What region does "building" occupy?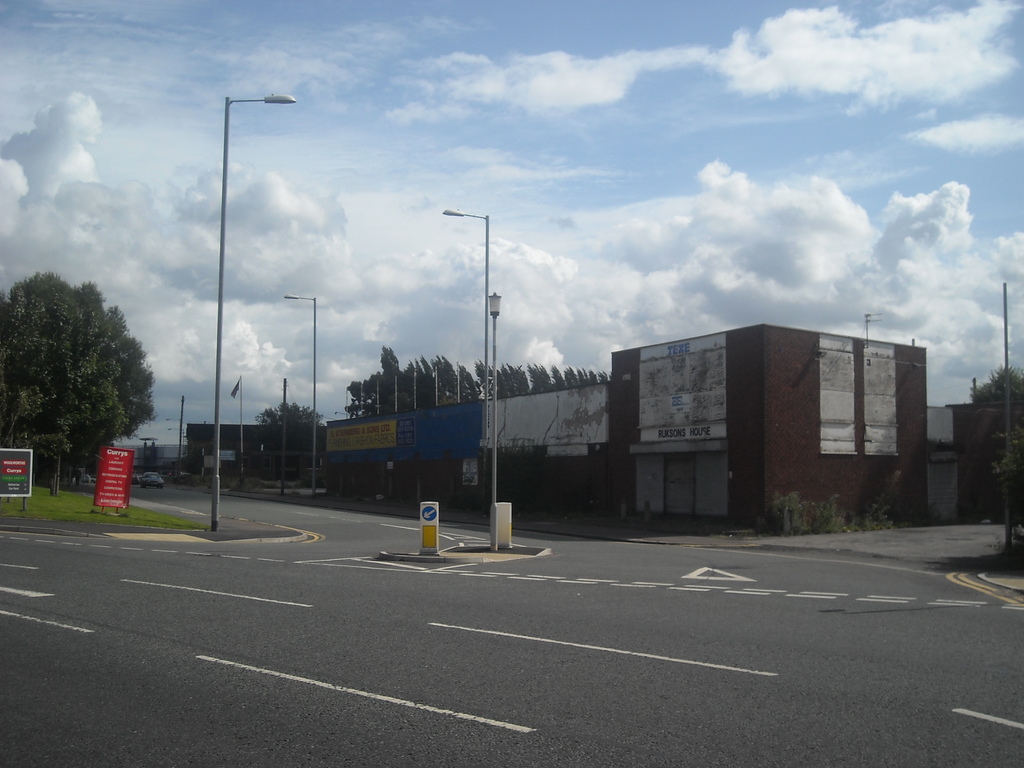
<box>186,421,317,471</box>.
